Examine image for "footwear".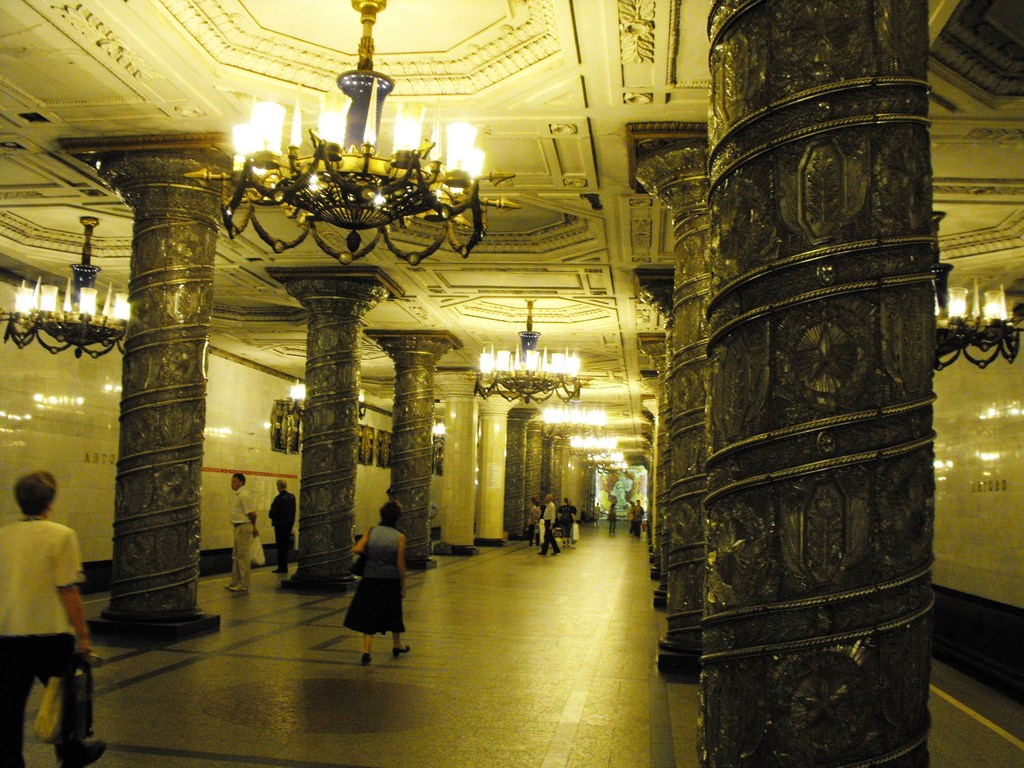
Examination result: <box>224,581,246,597</box>.
